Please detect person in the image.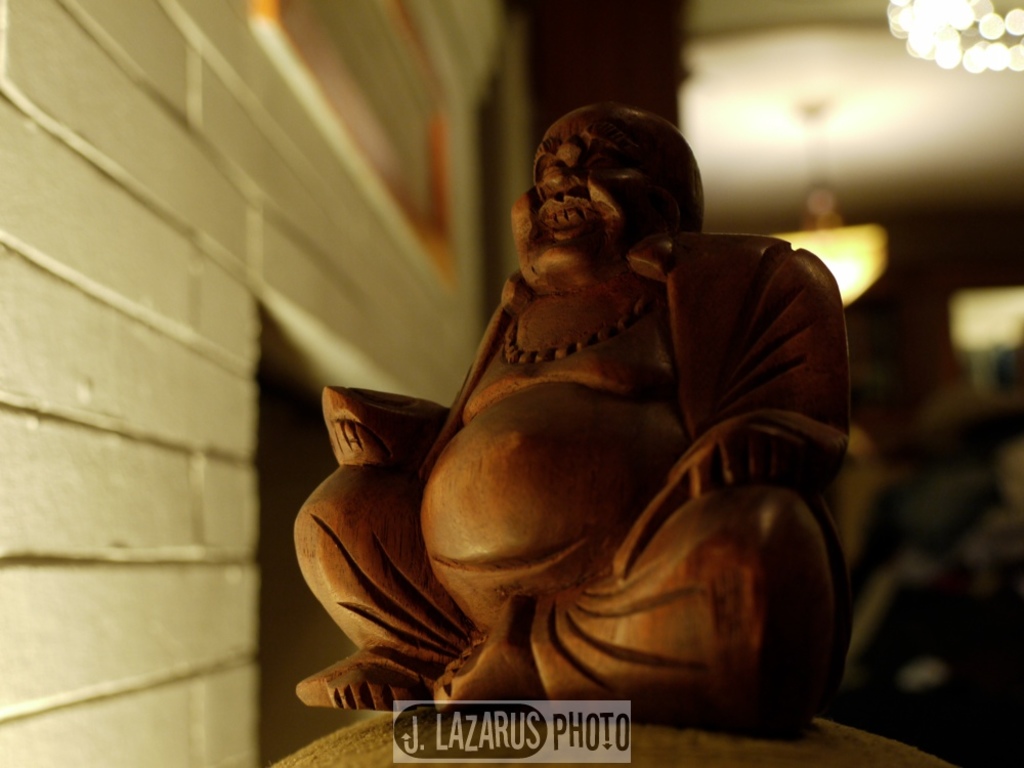
BBox(264, 121, 829, 767).
